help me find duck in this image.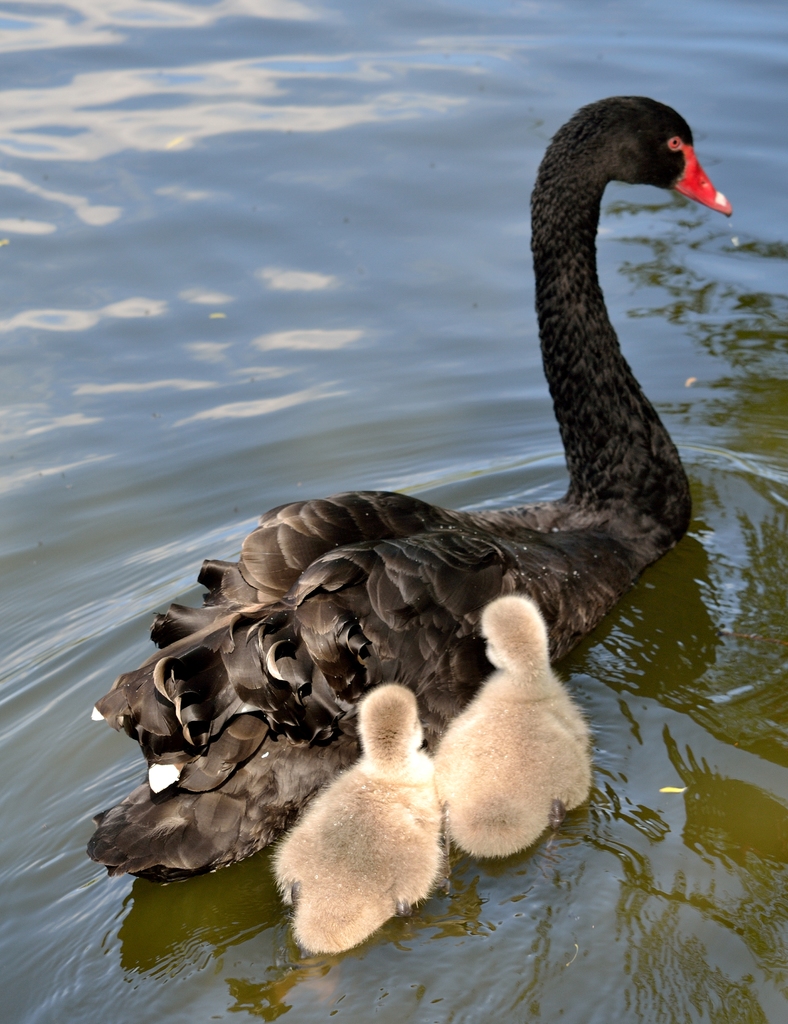
Found it: Rect(269, 679, 447, 959).
